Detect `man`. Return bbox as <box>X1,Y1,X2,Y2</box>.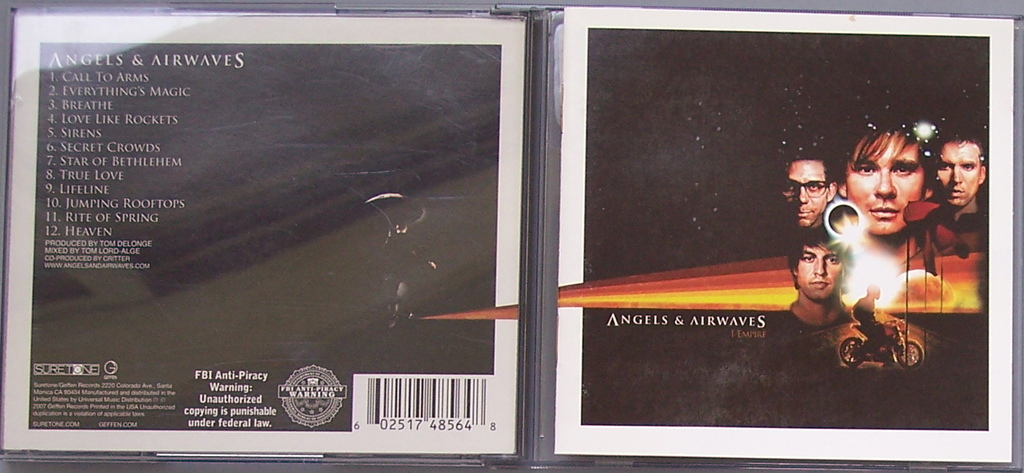
<box>778,147,836,226</box>.
